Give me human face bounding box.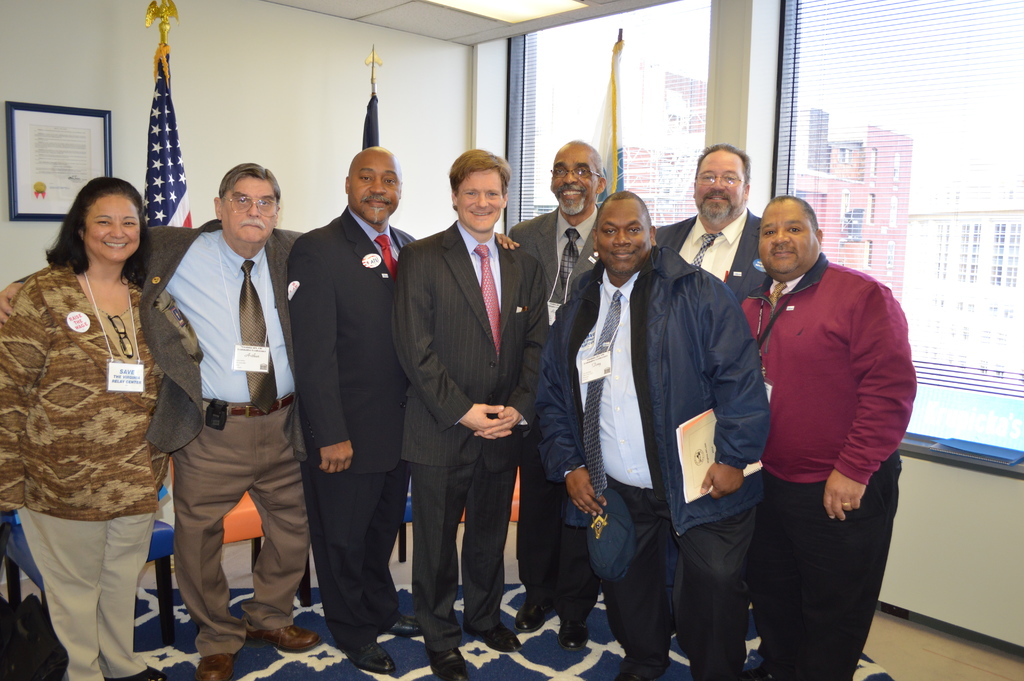
[x1=551, y1=146, x2=597, y2=215].
